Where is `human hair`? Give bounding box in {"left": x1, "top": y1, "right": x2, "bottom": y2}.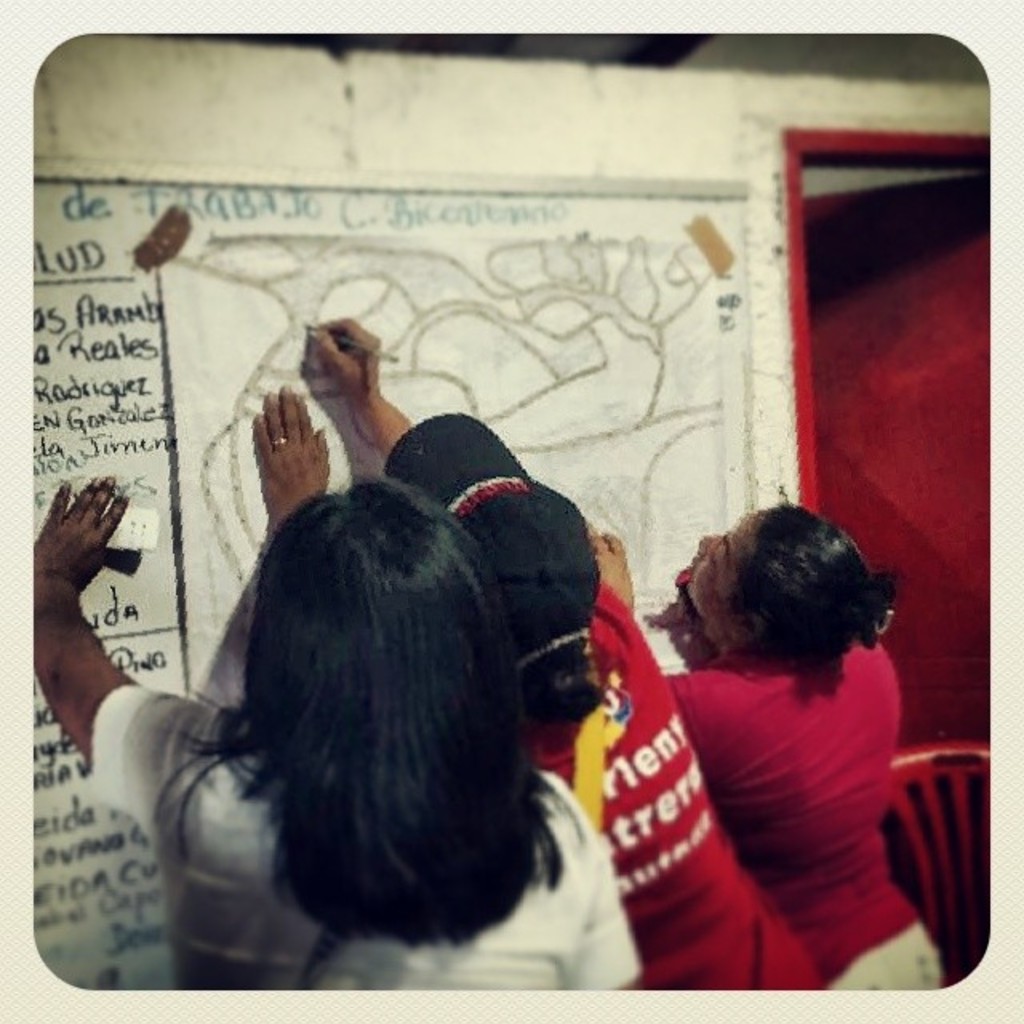
{"left": 179, "top": 469, "right": 587, "bottom": 944}.
